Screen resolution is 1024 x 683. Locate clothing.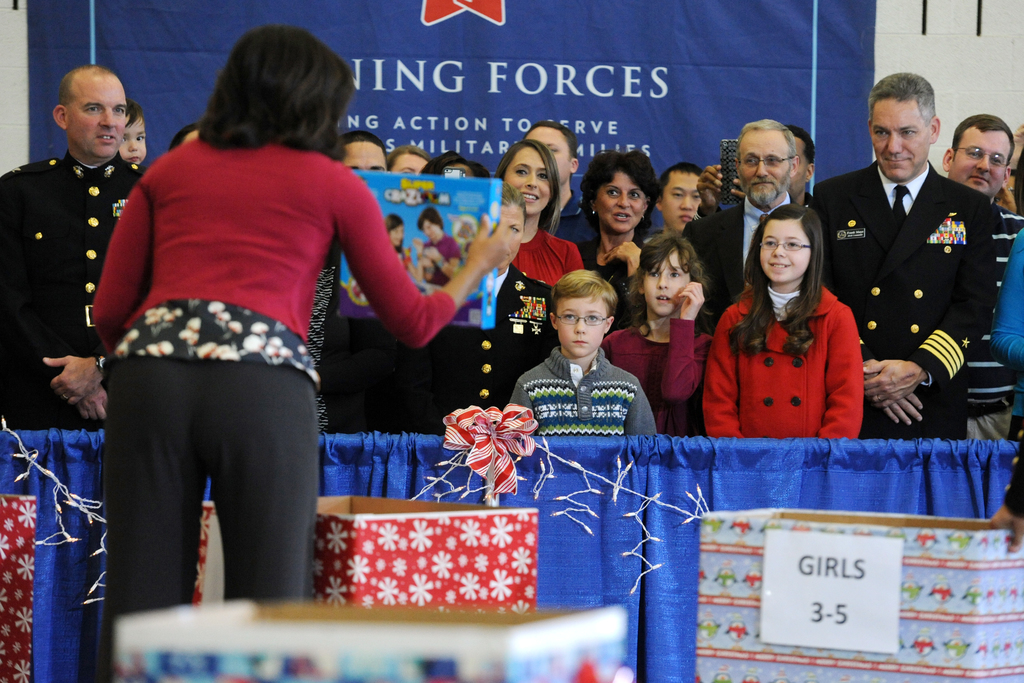
(x1=92, y1=363, x2=325, y2=679).
